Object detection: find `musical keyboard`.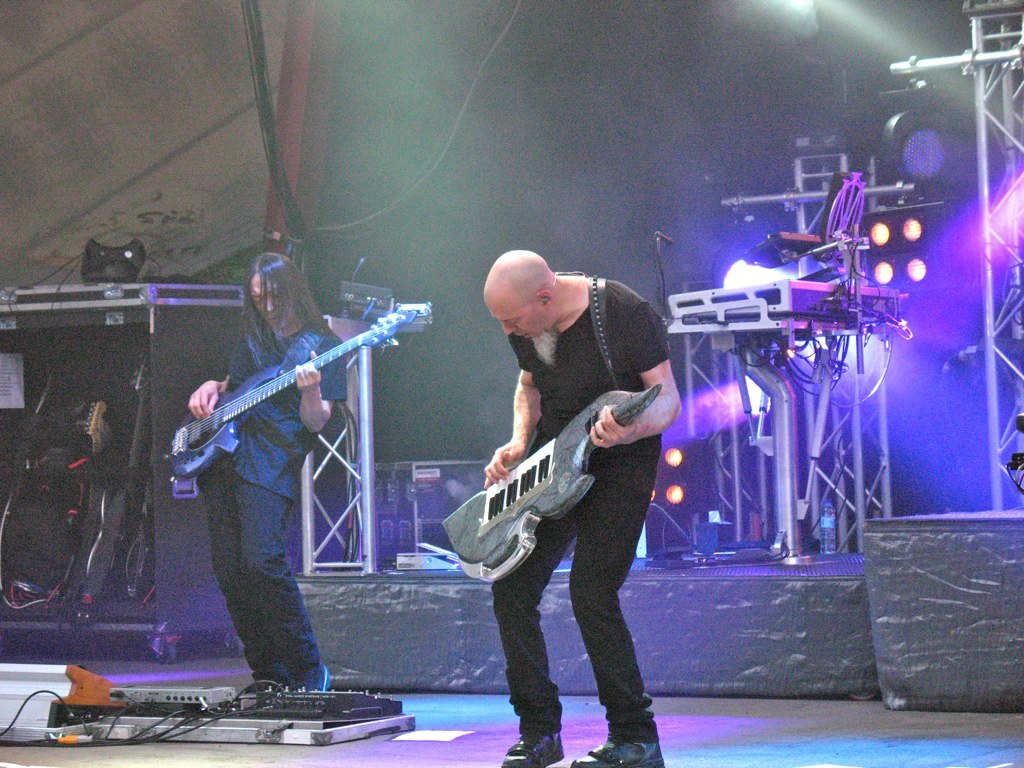
[left=476, top=441, right=554, bottom=534].
